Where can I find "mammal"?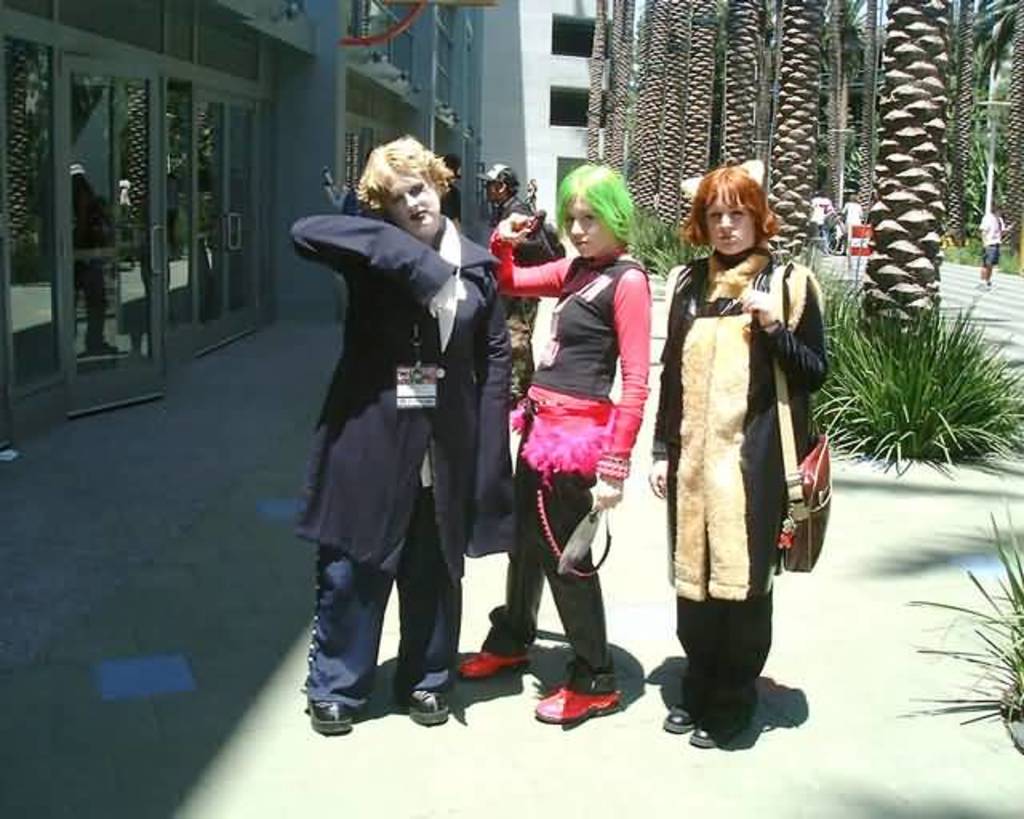
You can find it at box=[811, 194, 832, 234].
